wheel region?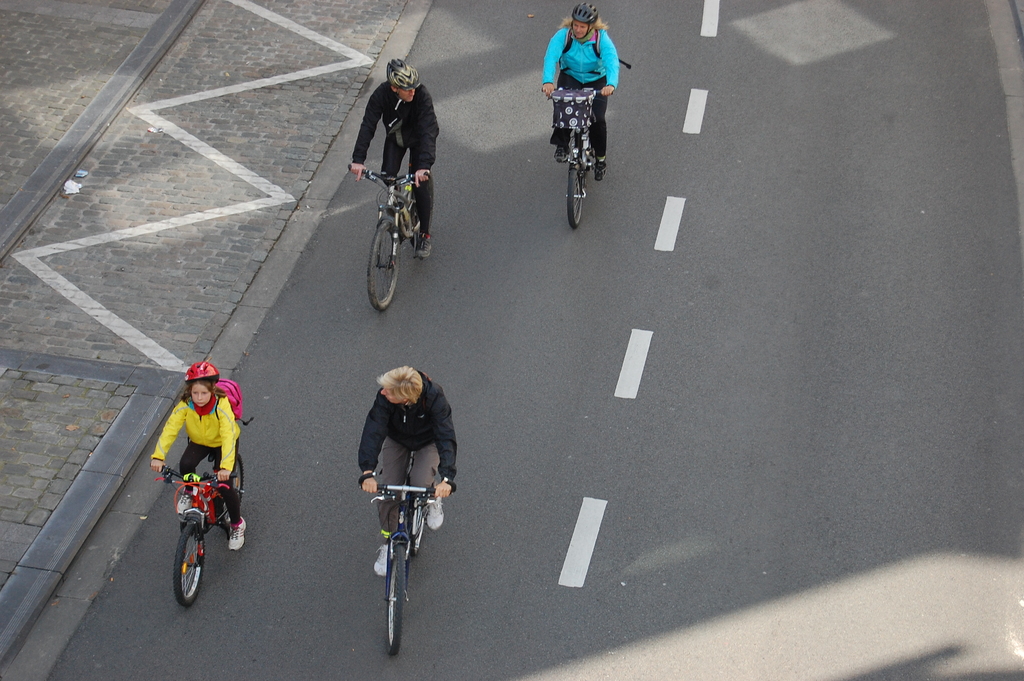
l=366, t=222, r=403, b=309
